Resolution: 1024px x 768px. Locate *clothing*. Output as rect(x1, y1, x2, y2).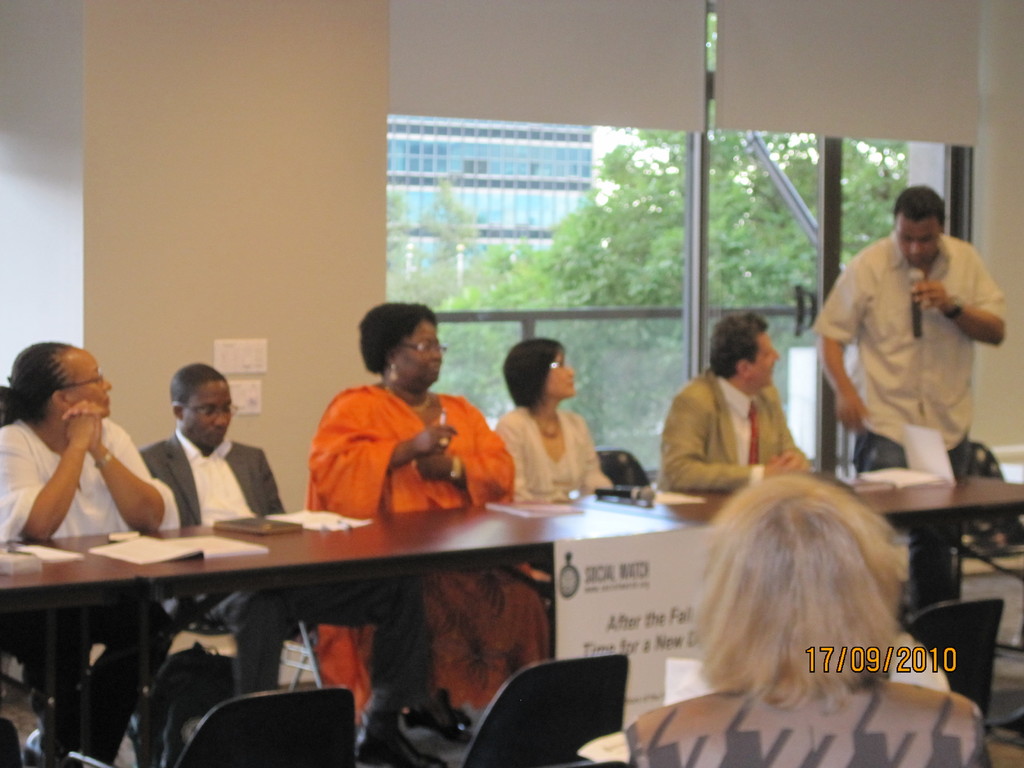
rect(308, 373, 558, 733).
